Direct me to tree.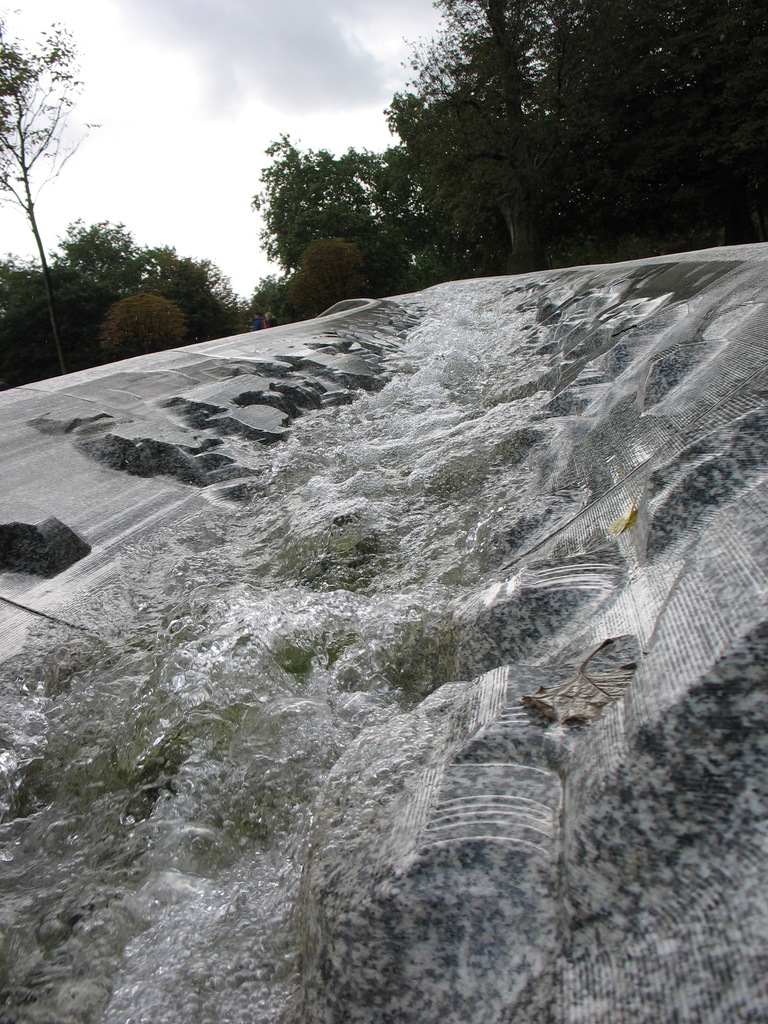
Direction: [0,4,100,370].
